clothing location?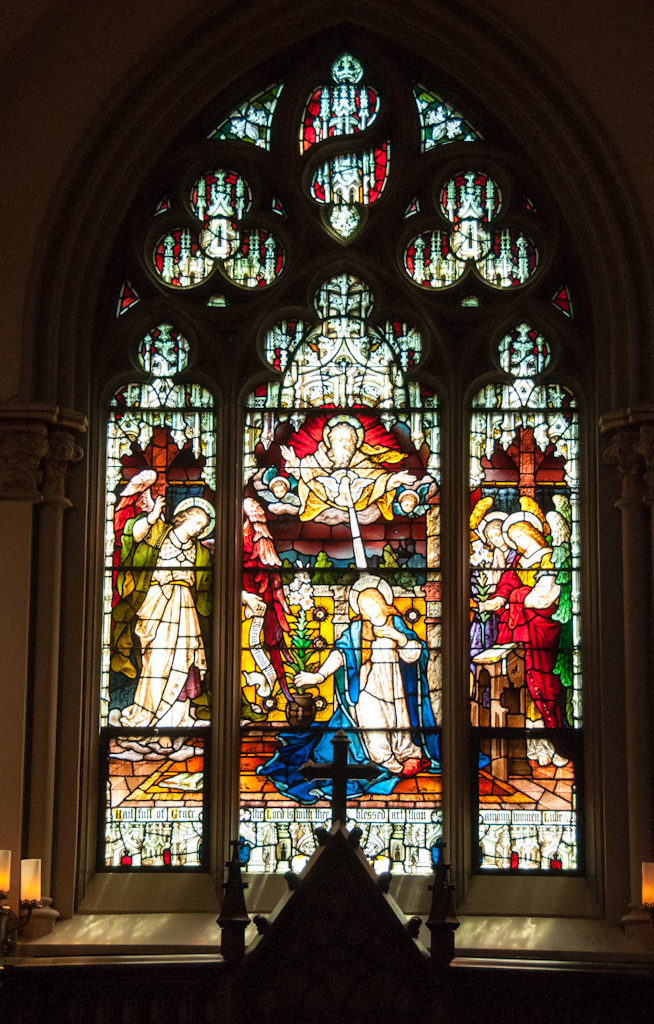
(left=258, top=611, right=483, bottom=802)
